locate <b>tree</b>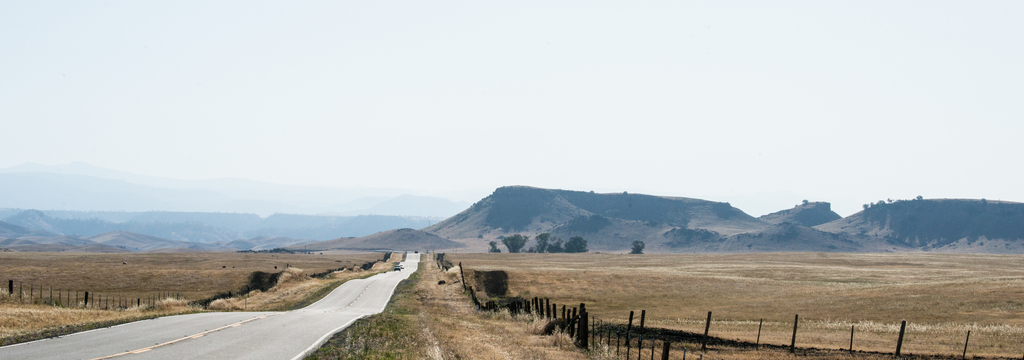
region(886, 196, 892, 202)
